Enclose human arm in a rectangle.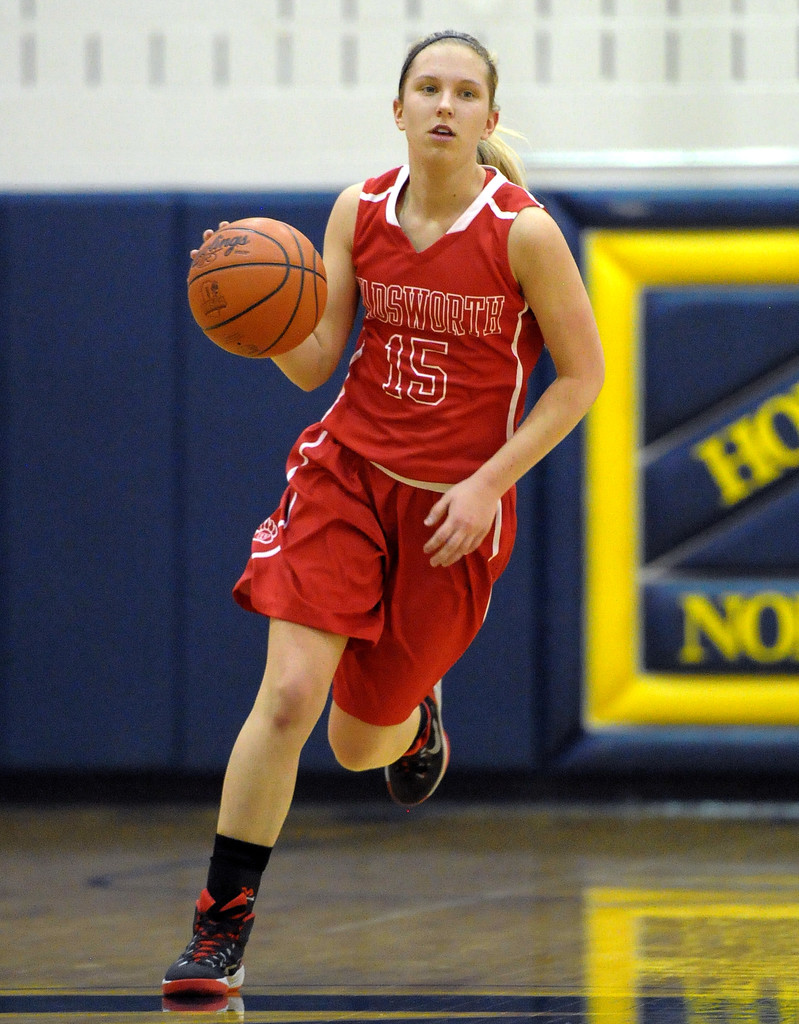
bbox(167, 163, 377, 381).
